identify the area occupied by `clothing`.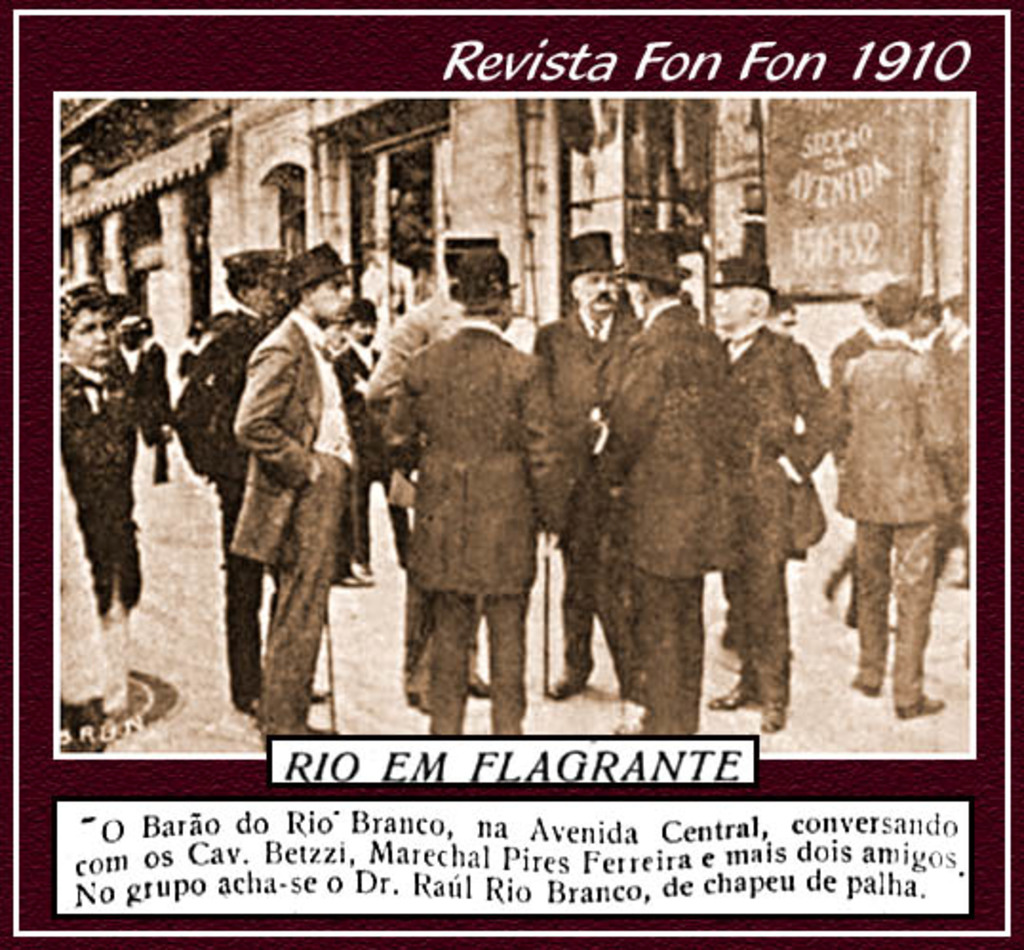
Area: 375,253,563,733.
